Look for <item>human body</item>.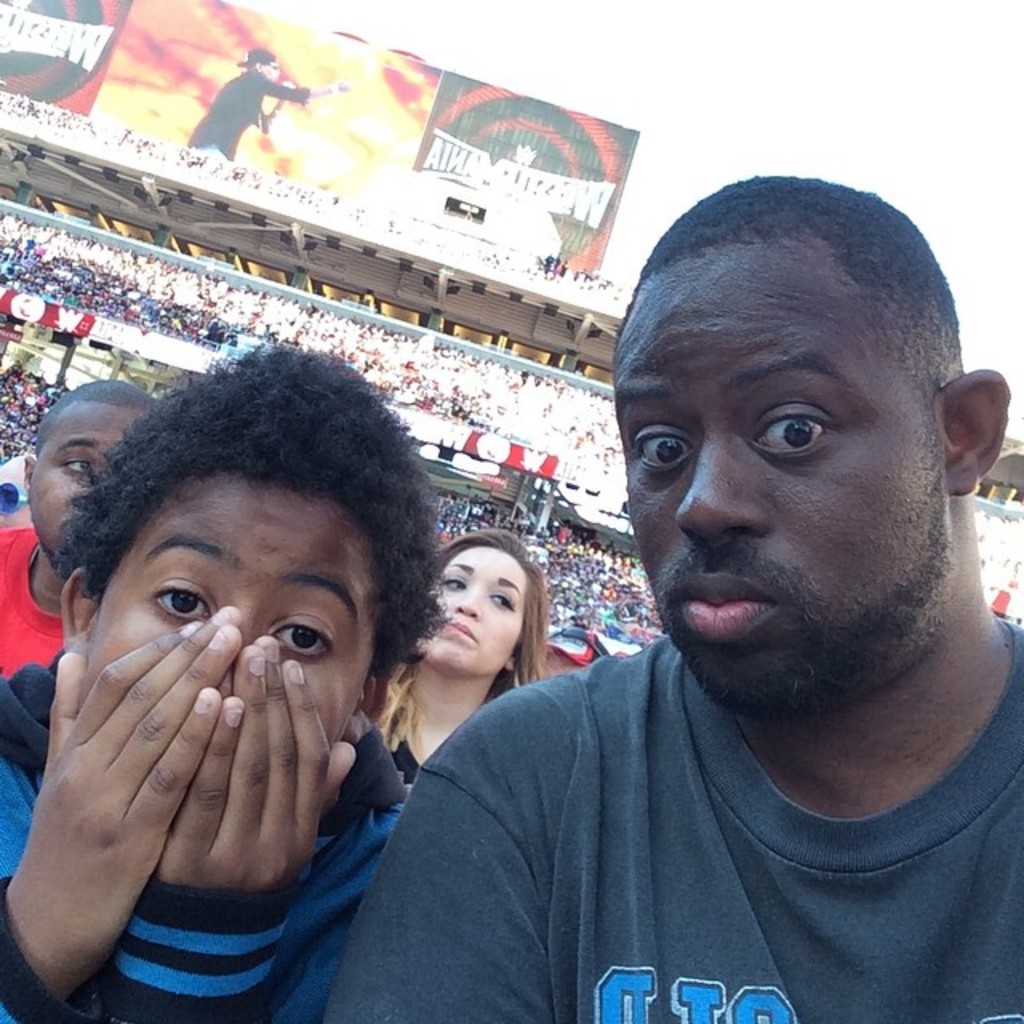
Found: crop(3, 376, 160, 686).
